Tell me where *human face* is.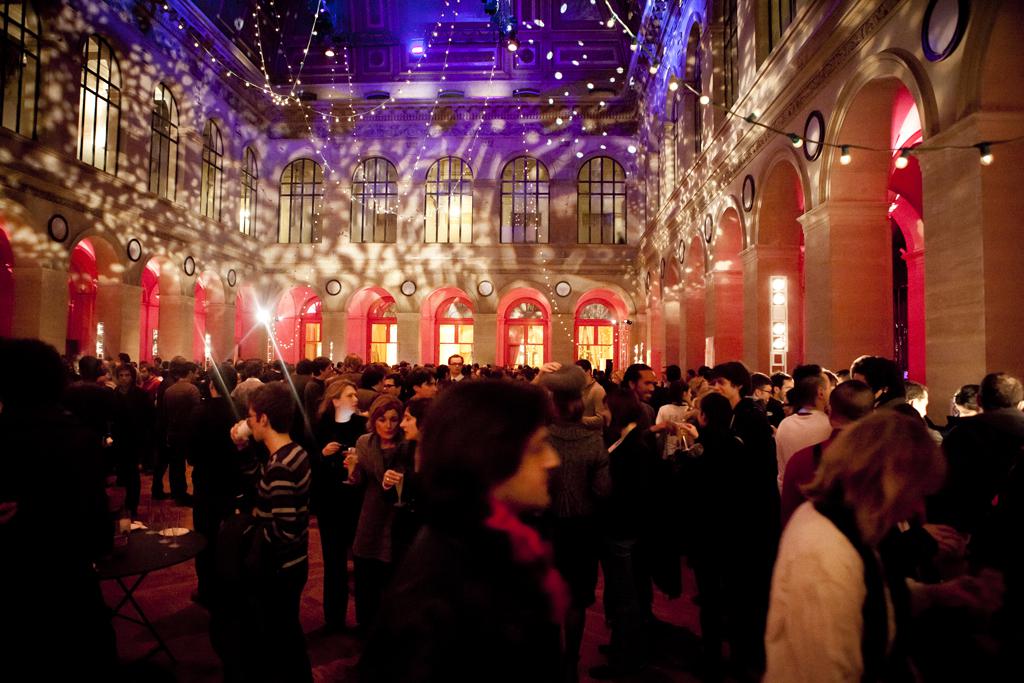
*human face* is at bbox(249, 409, 265, 441).
